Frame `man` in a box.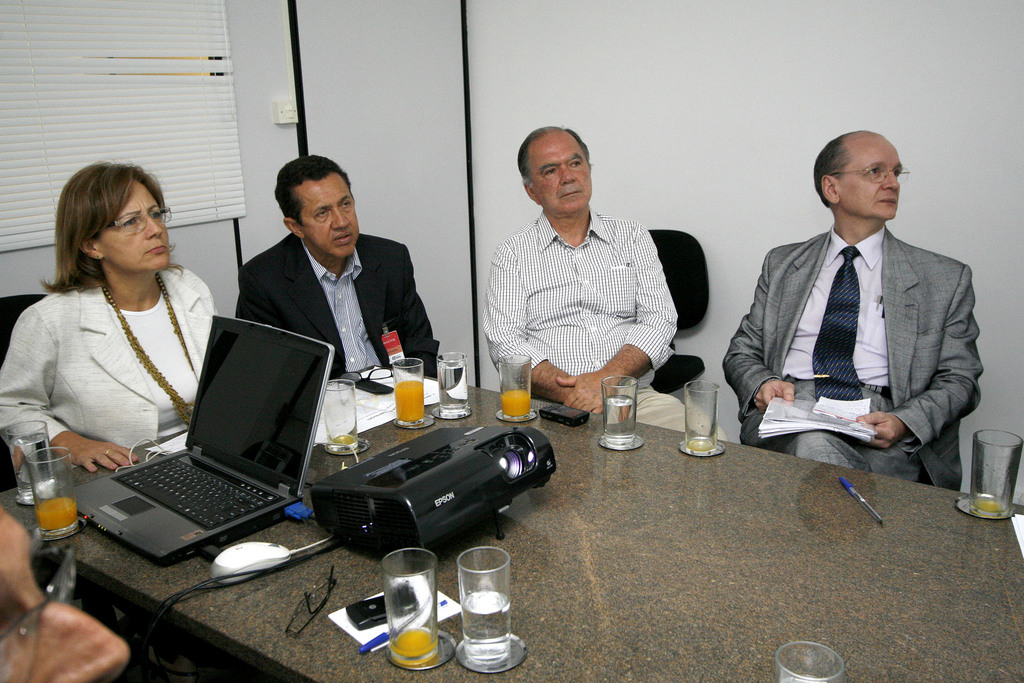
<region>731, 121, 999, 500</region>.
